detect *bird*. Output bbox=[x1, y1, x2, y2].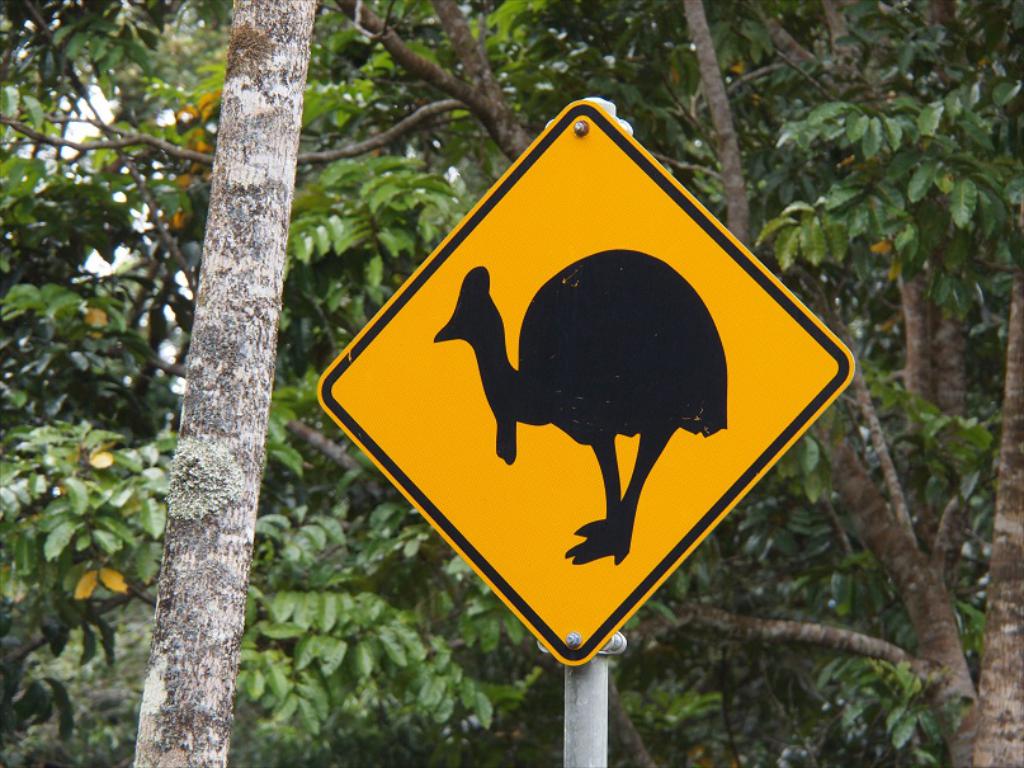
bbox=[431, 246, 727, 564].
